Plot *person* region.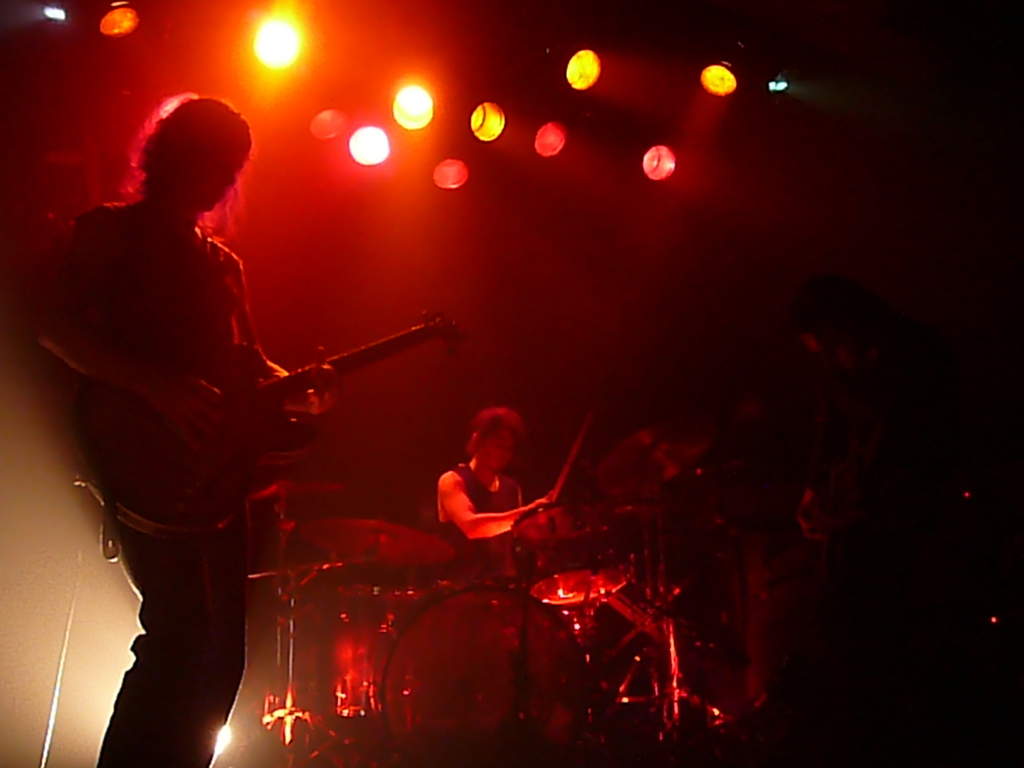
Plotted at l=33, t=96, r=335, b=767.
